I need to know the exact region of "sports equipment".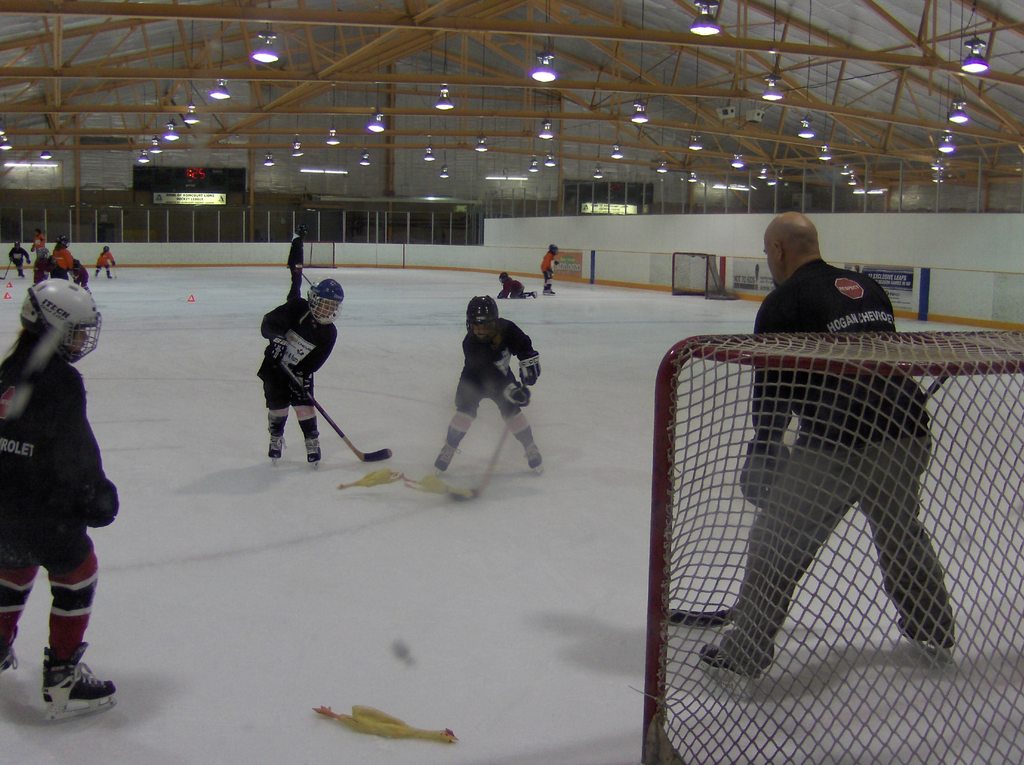
Region: detection(279, 359, 395, 455).
